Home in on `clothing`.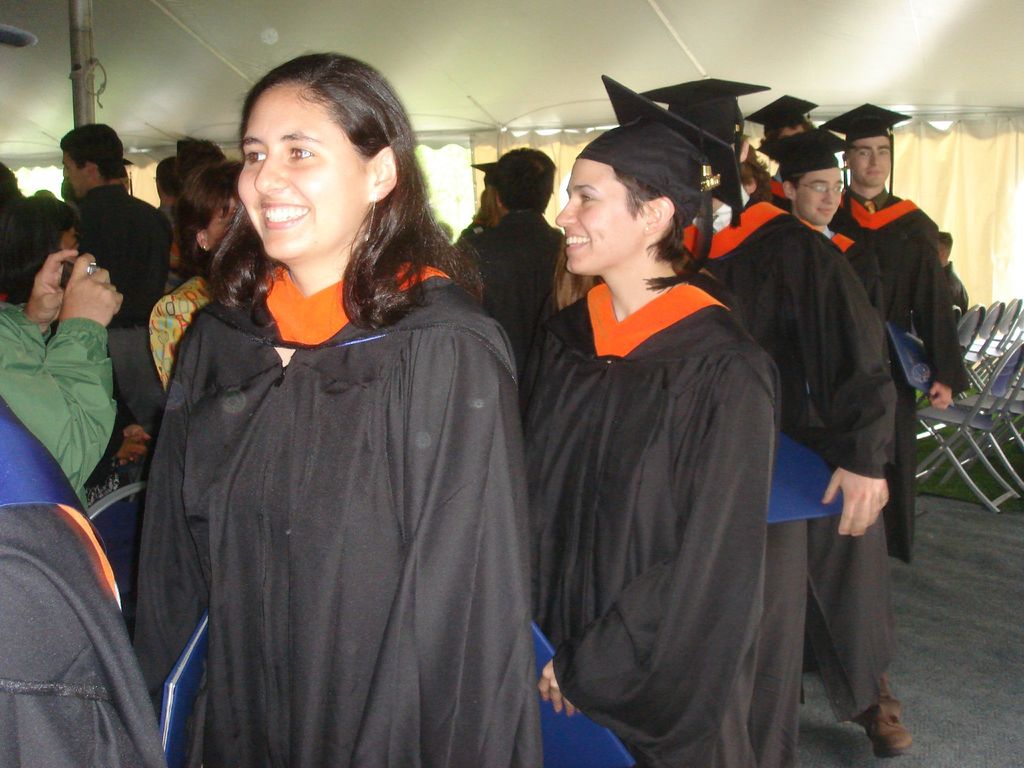
Homed in at bbox(0, 301, 115, 507).
